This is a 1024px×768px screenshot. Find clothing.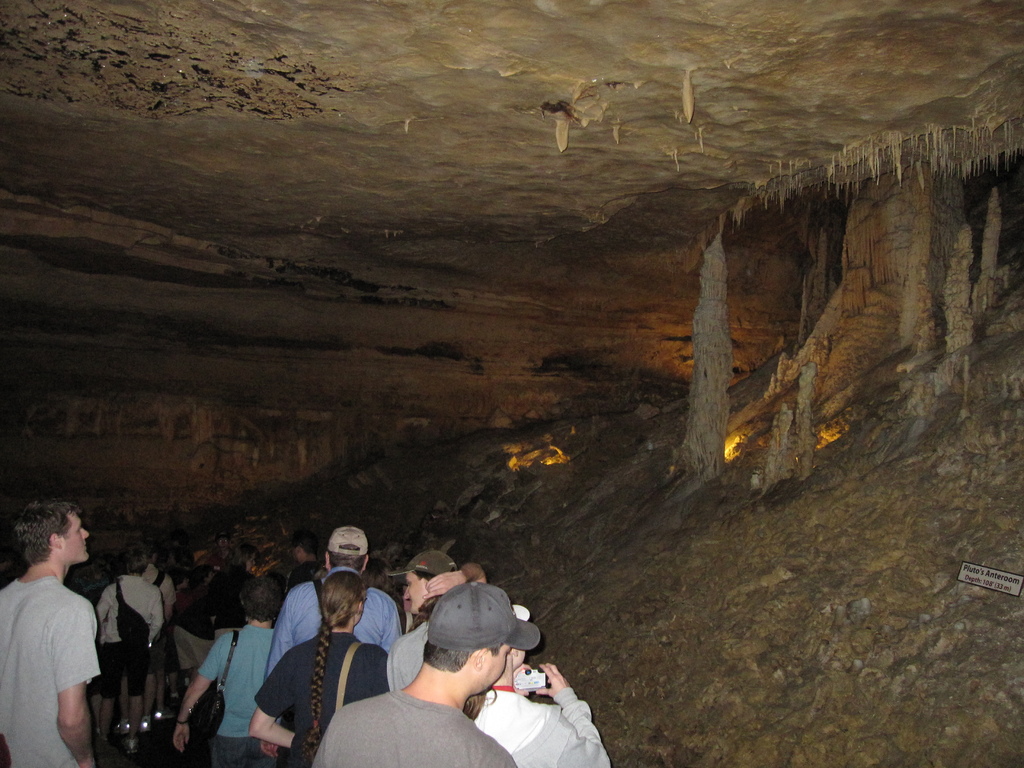
Bounding box: bbox=[157, 595, 217, 669].
